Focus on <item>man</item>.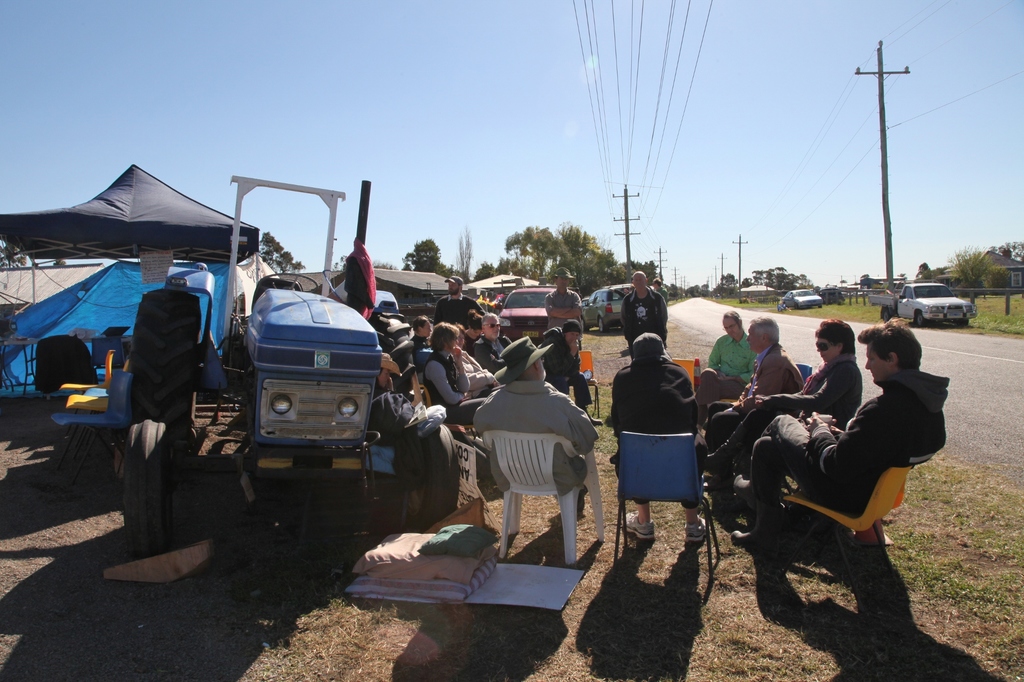
Focused at bbox=(471, 312, 513, 377).
